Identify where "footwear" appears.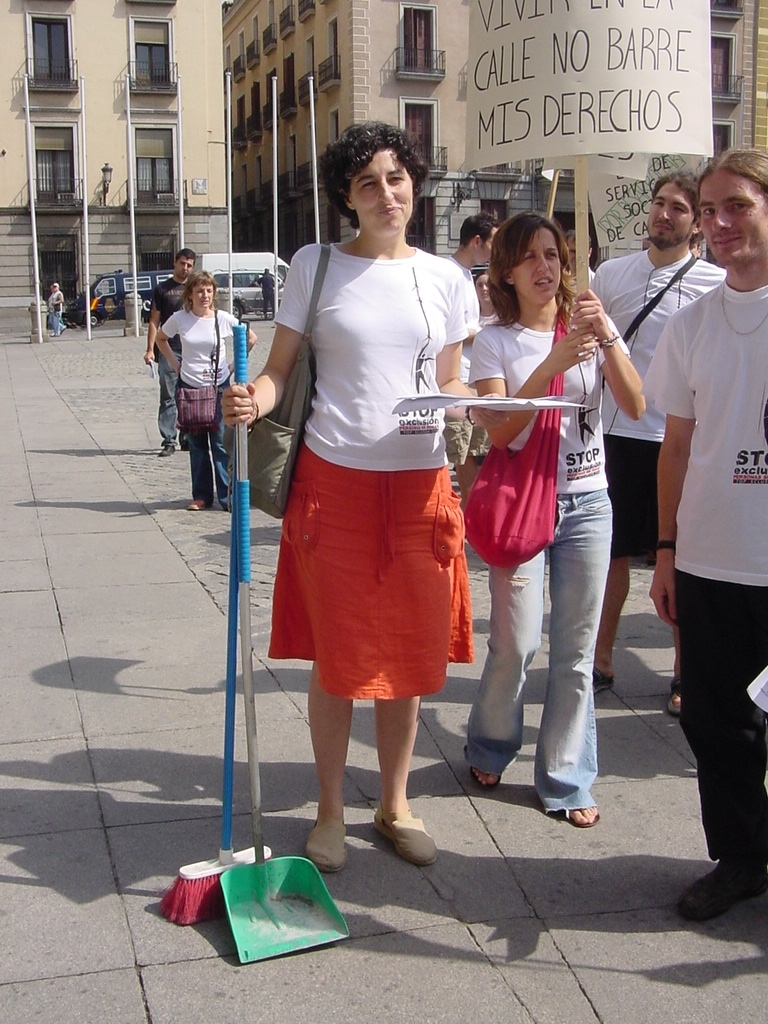
Appears at pyautogui.locateOnScreen(158, 446, 172, 455).
